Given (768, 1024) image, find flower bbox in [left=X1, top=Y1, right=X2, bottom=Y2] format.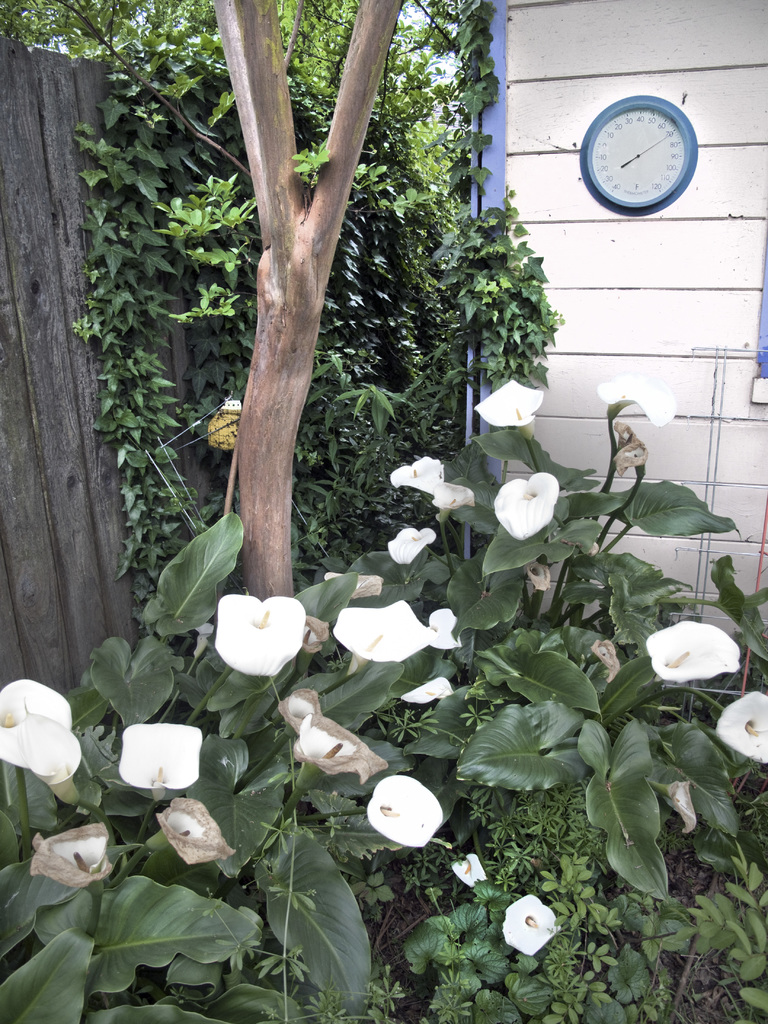
[left=495, top=893, right=567, bottom=956].
